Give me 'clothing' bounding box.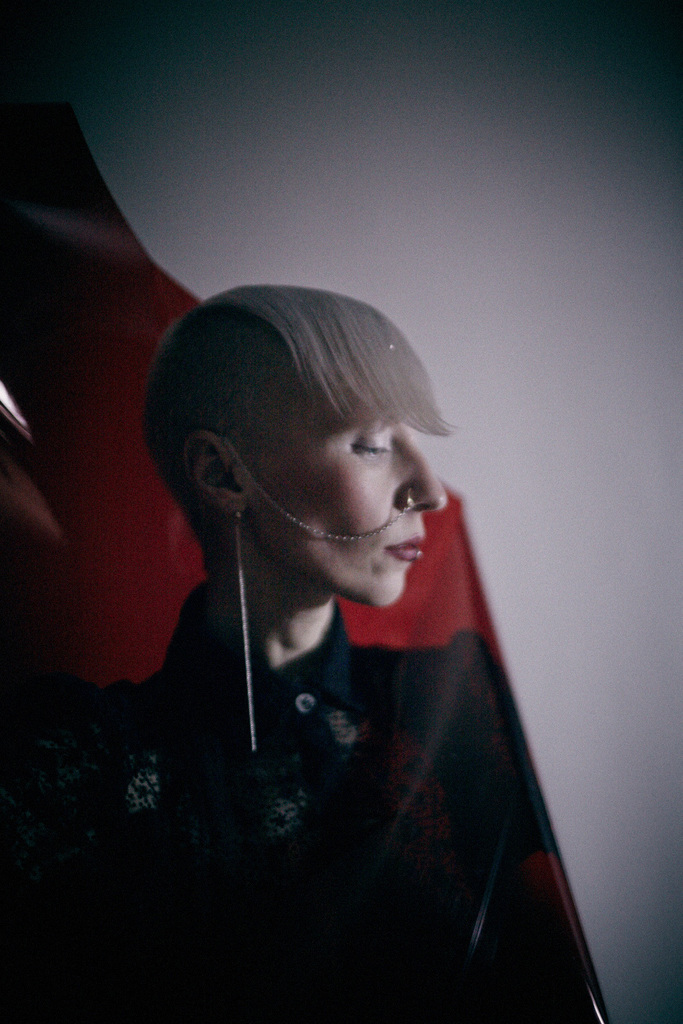
pyautogui.locateOnScreen(66, 511, 589, 968).
